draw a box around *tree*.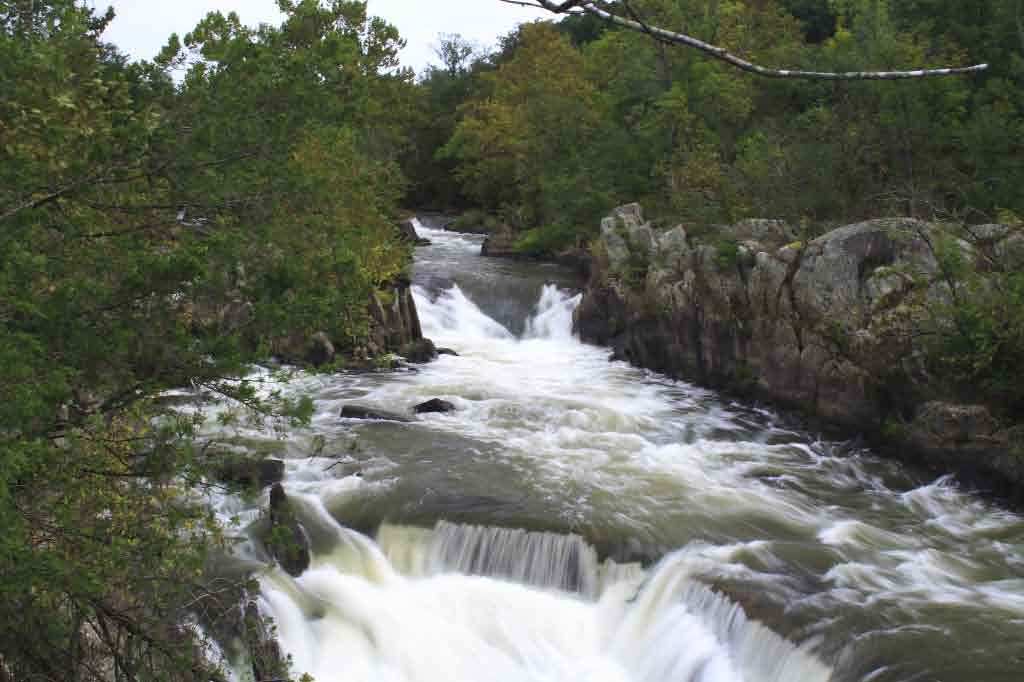
crop(472, 15, 593, 223).
